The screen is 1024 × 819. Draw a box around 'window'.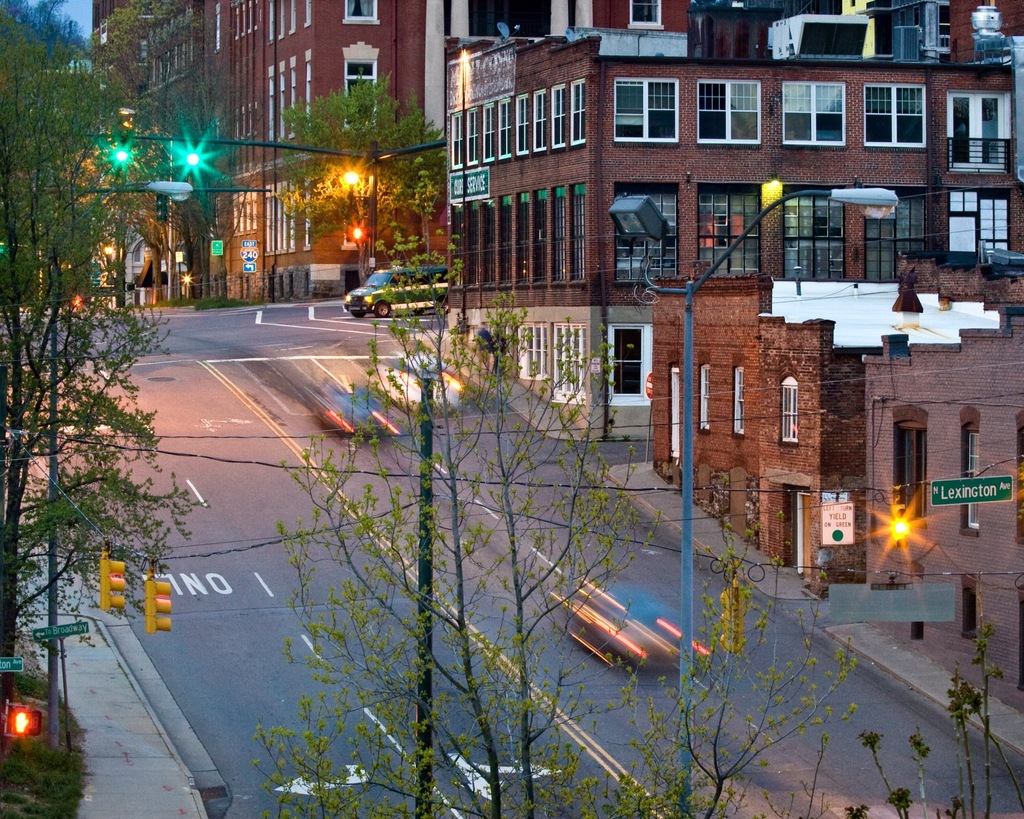
bbox=[859, 185, 928, 281].
